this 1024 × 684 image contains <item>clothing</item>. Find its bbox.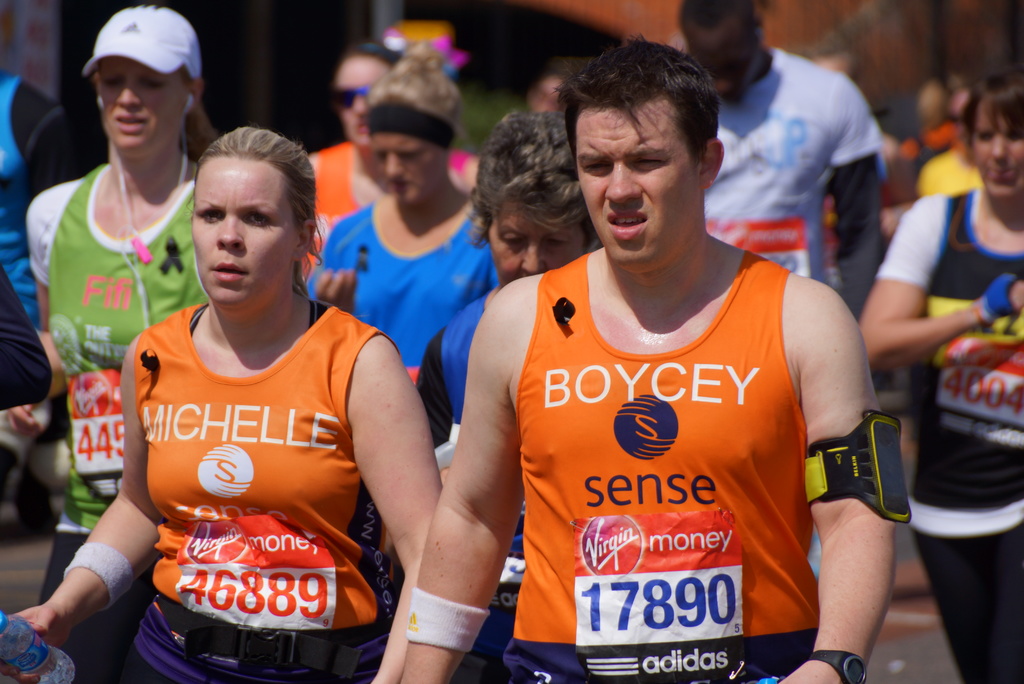
x1=699 y1=27 x2=901 y2=291.
